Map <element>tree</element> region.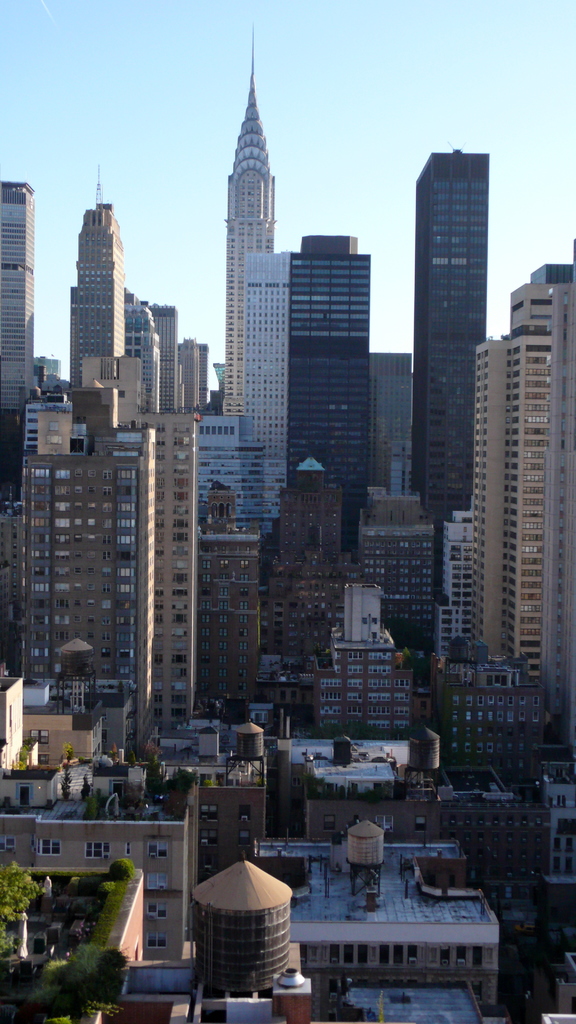
Mapped to Rect(0, 852, 38, 922).
